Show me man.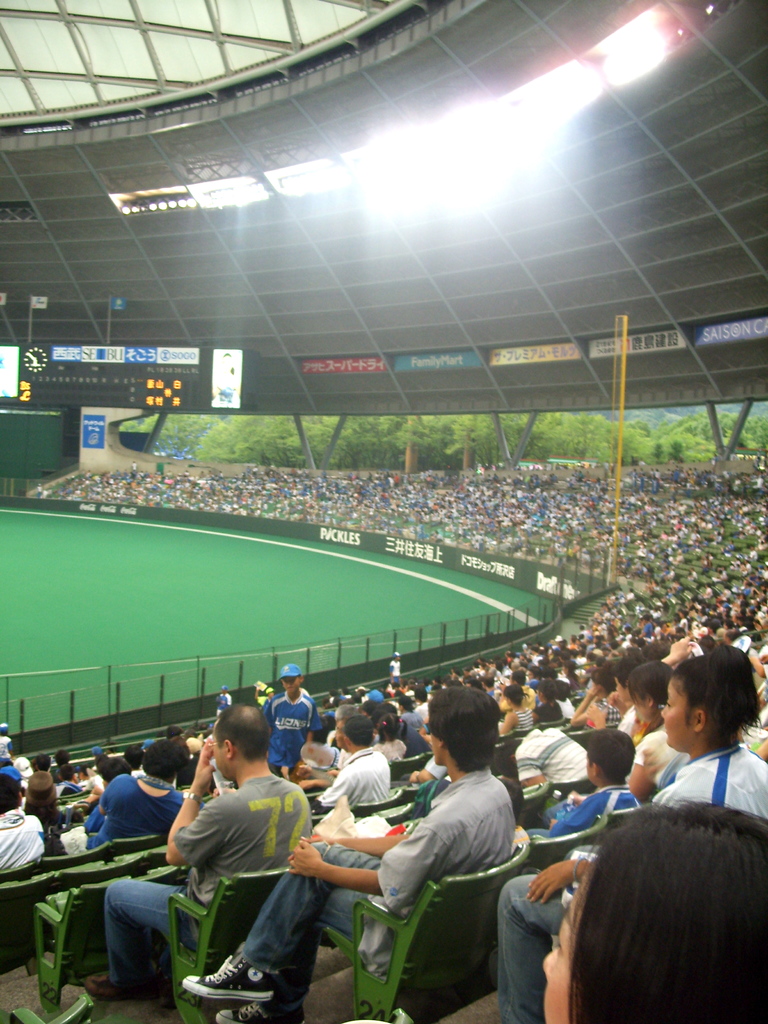
man is here: (260,664,317,778).
